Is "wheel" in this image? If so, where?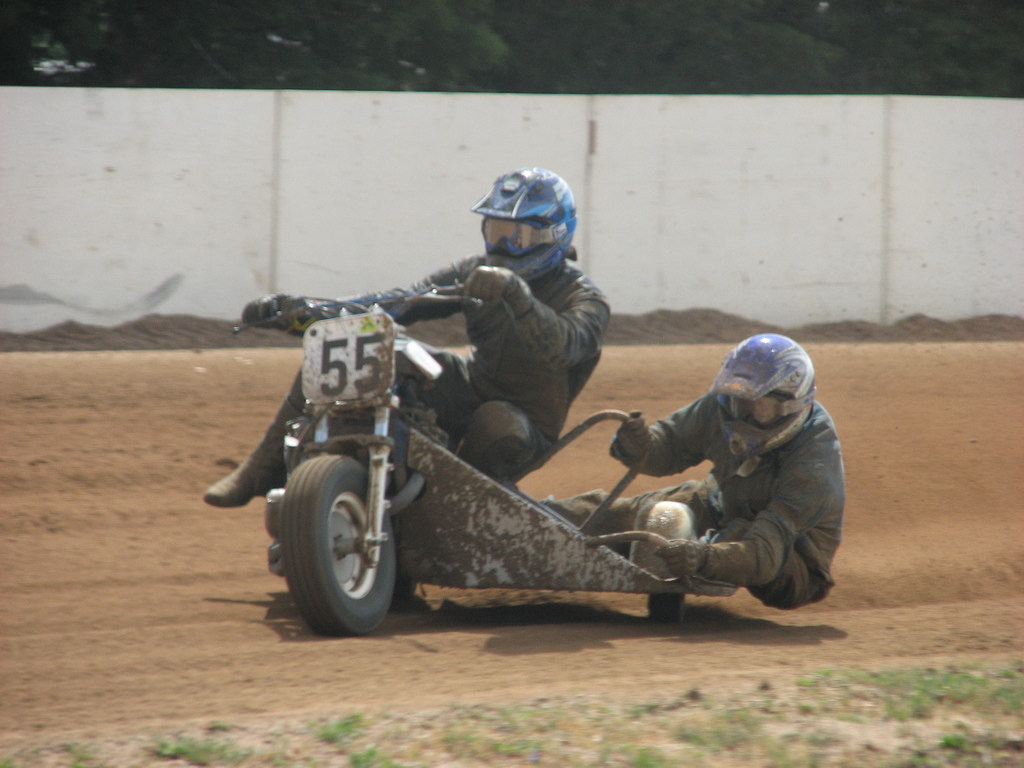
Yes, at (281,456,399,632).
